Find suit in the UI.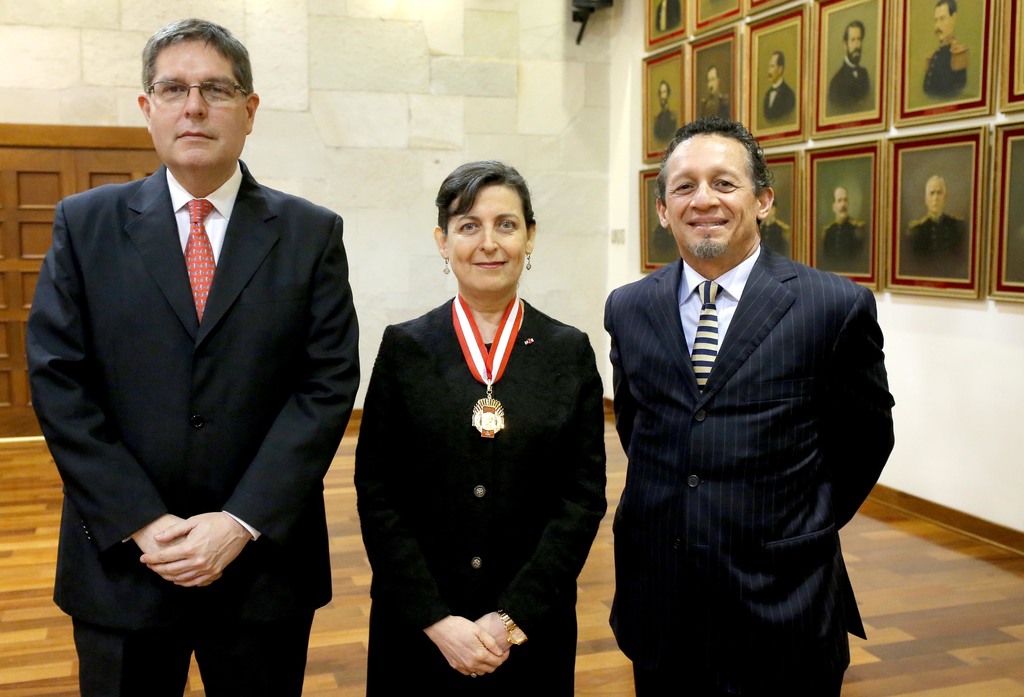
UI element at bbox=(351, 290, 606, 696).
